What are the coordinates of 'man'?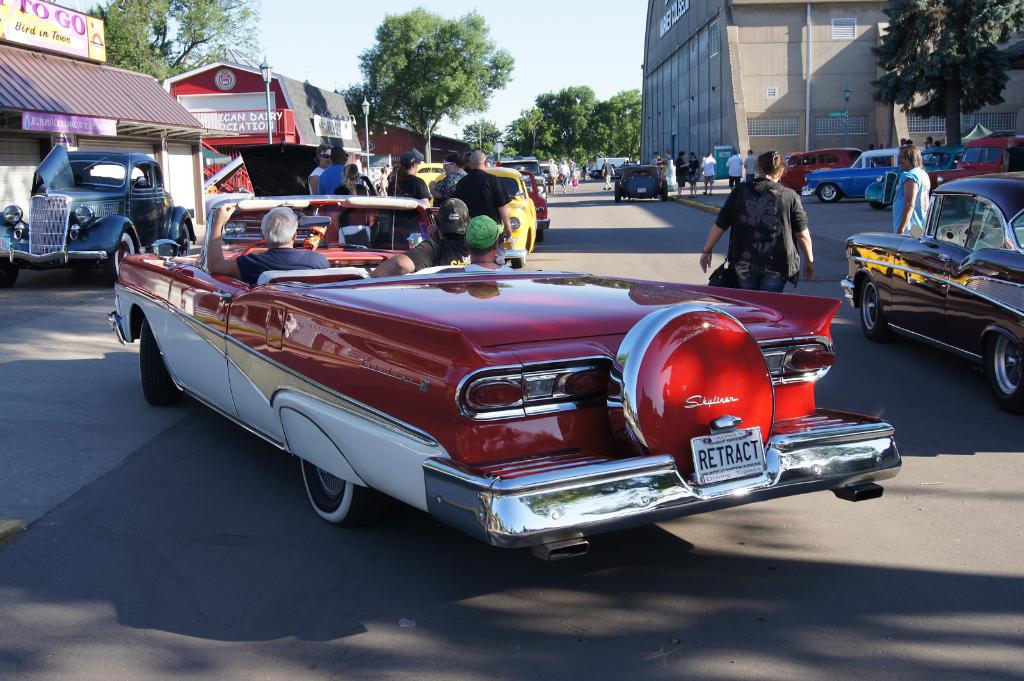
<region>726, 148, 745, 188</region>.
